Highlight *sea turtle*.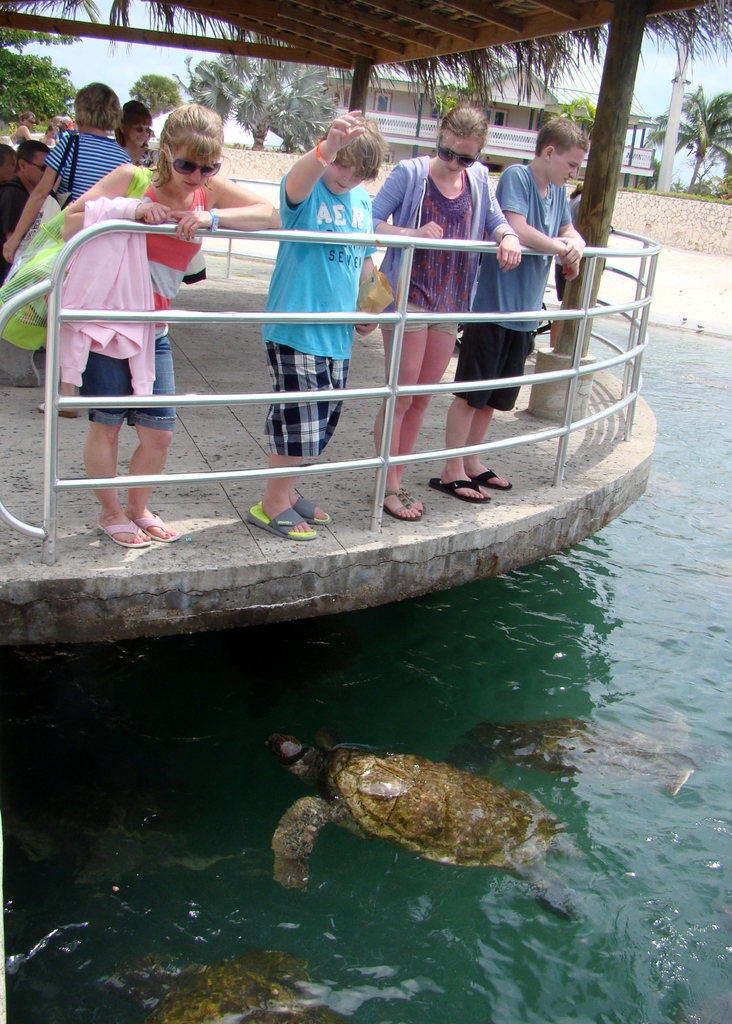
Highlighted region: [95, 947, 343, 1023].
